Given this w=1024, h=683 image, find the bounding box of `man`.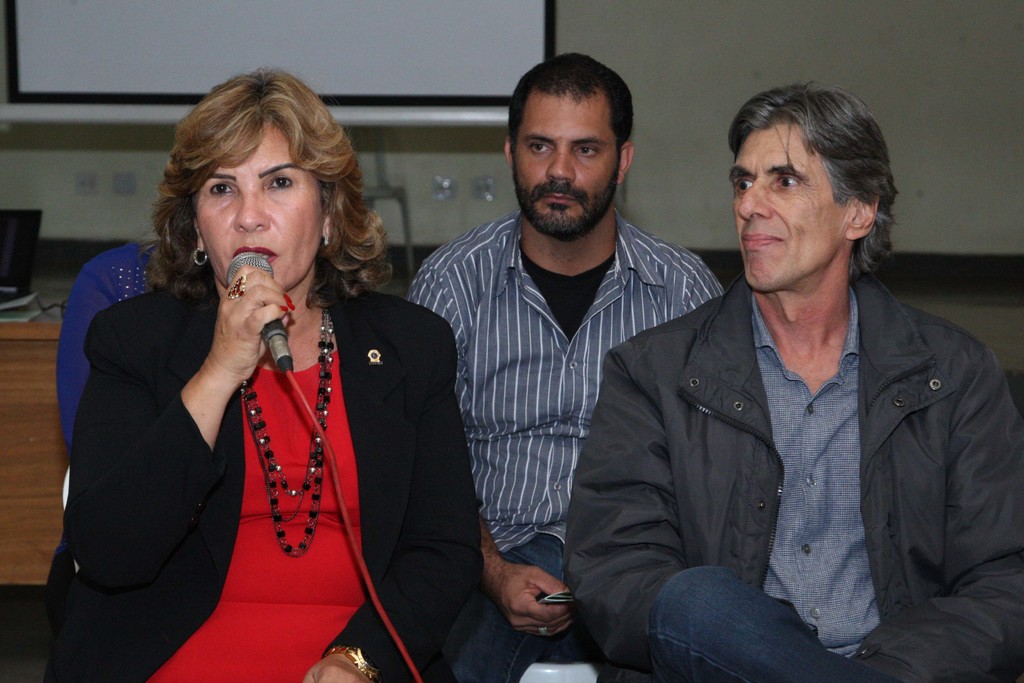
[405,54,726,682].
